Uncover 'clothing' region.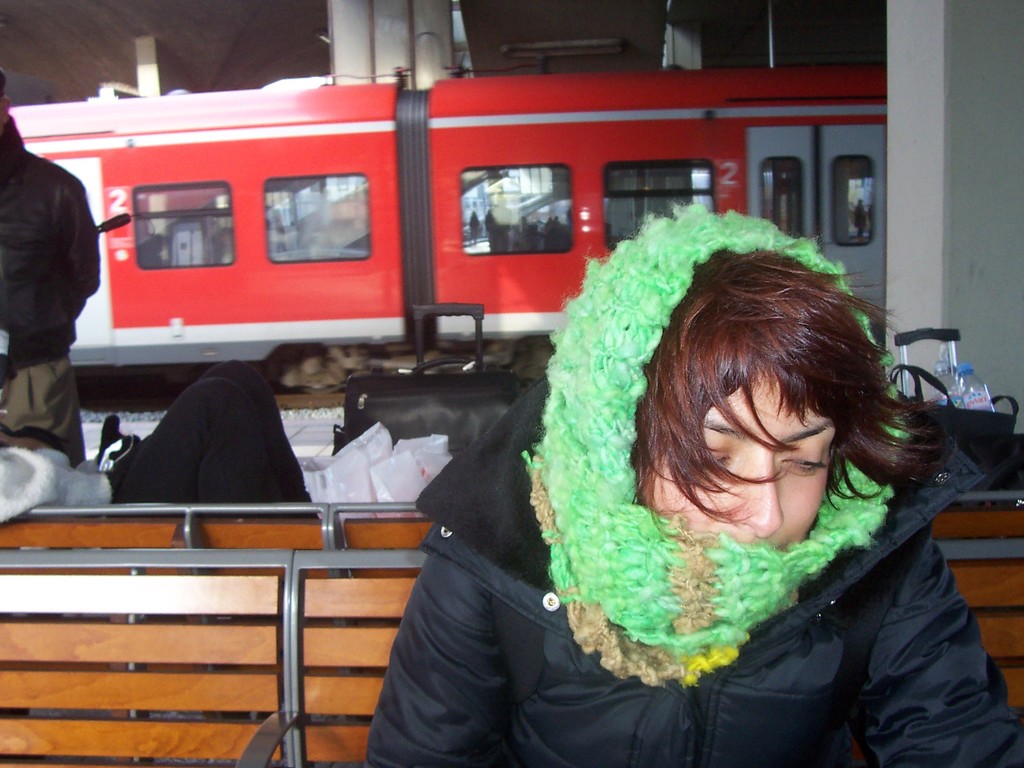
Uncovered: bbox=[374, 374, 1021, 764].
